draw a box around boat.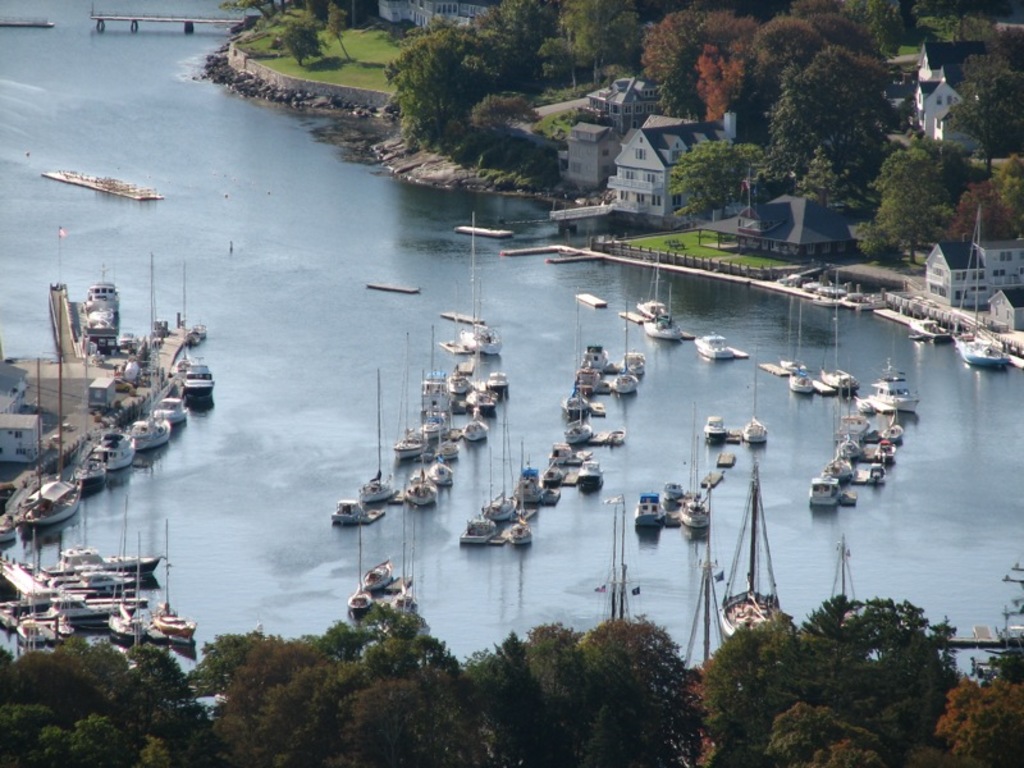
x1=788 y1=296 x2=819 y2=393.
